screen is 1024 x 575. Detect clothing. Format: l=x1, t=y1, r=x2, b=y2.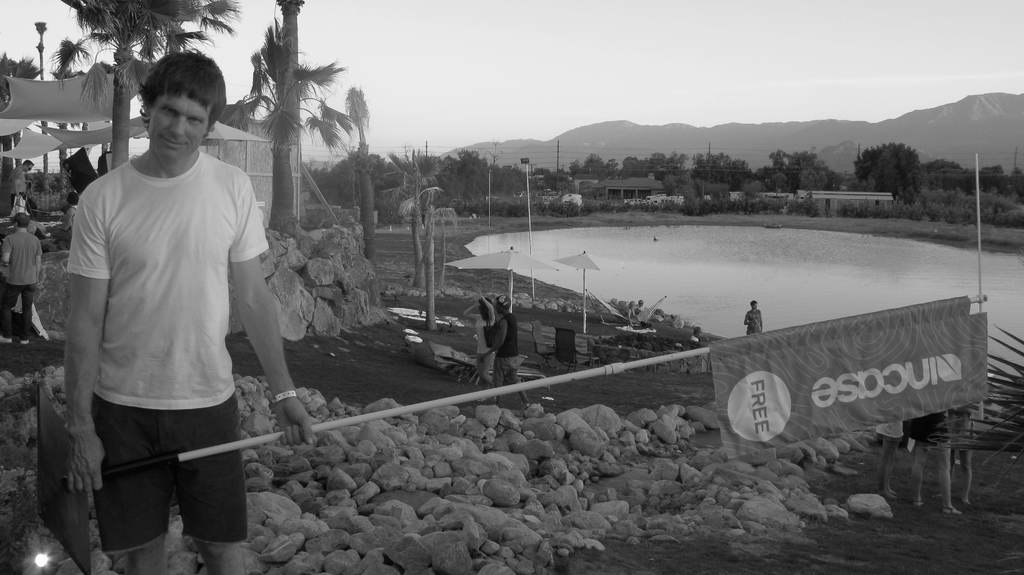
l=1, t=227, r=37, b=332.
